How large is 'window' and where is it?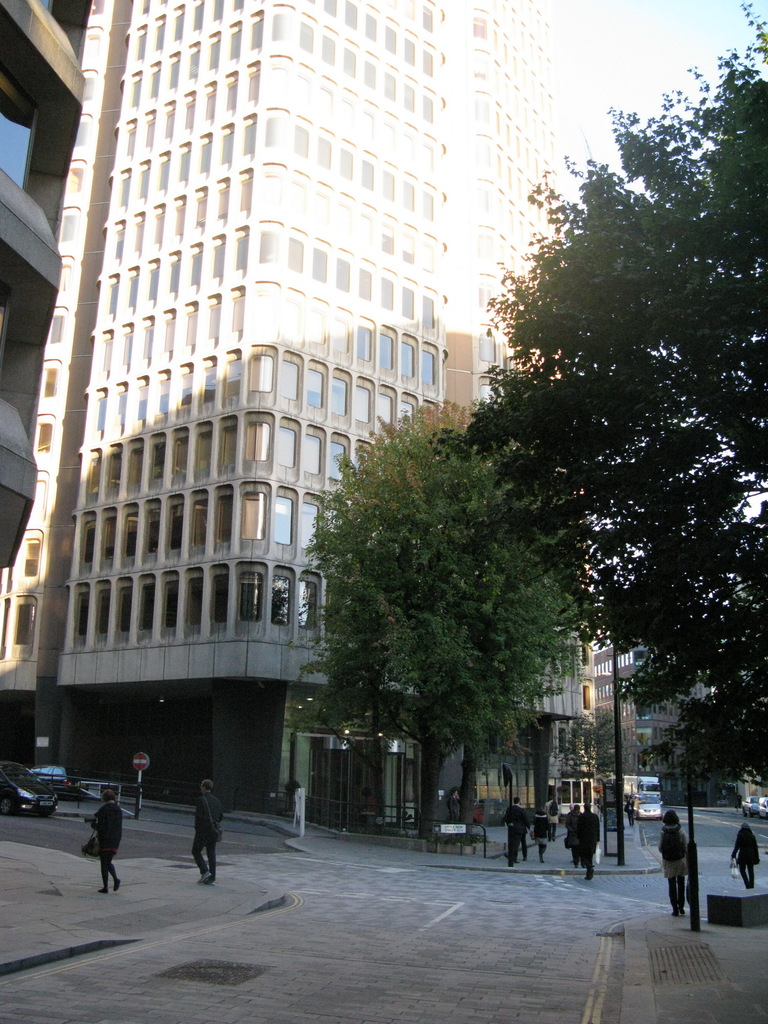
Bounding box: 111, 387, 127, 436.
